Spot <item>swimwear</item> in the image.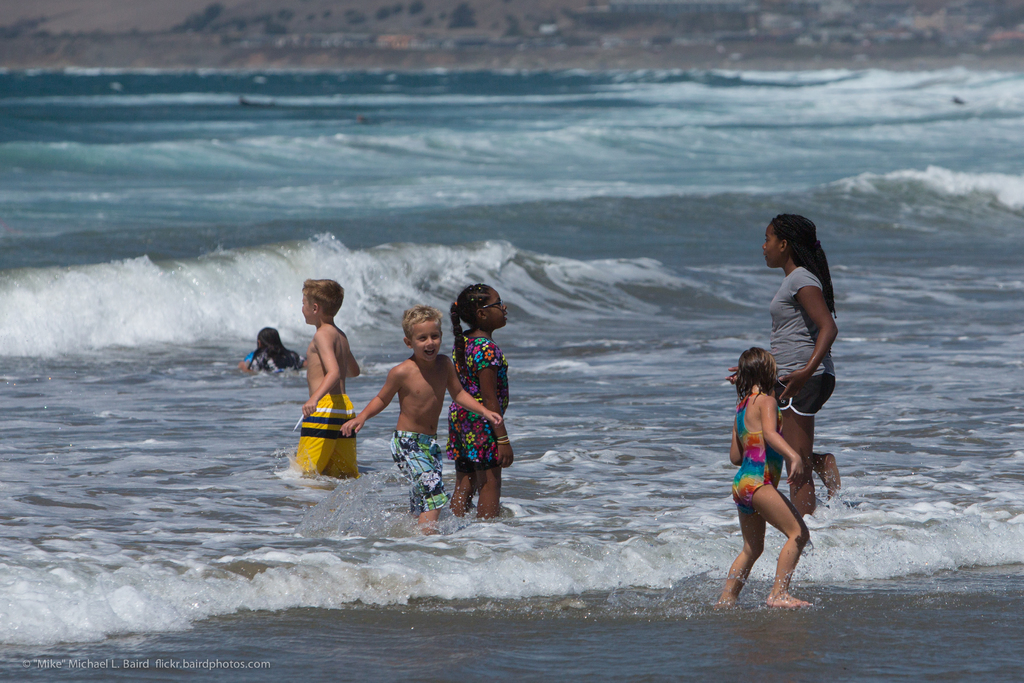
<item>swimwear</item> found at x1=386 y1=434 x2=453 y2=509.
